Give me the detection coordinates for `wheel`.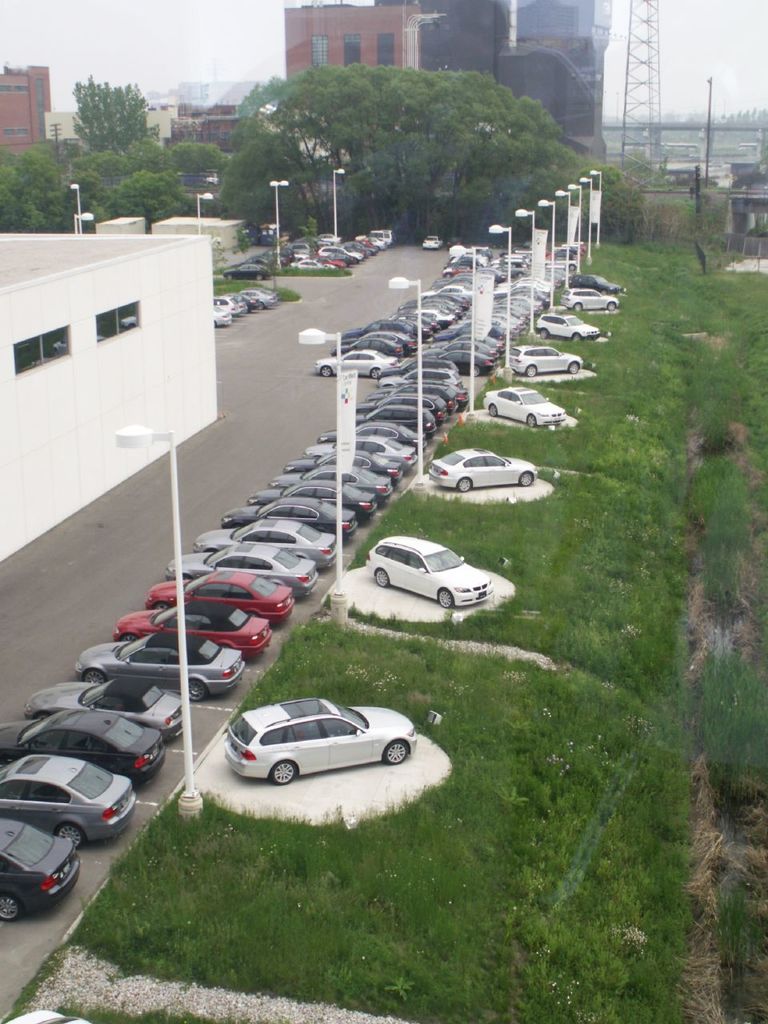
bbox=(519, 471, 535, 487).
